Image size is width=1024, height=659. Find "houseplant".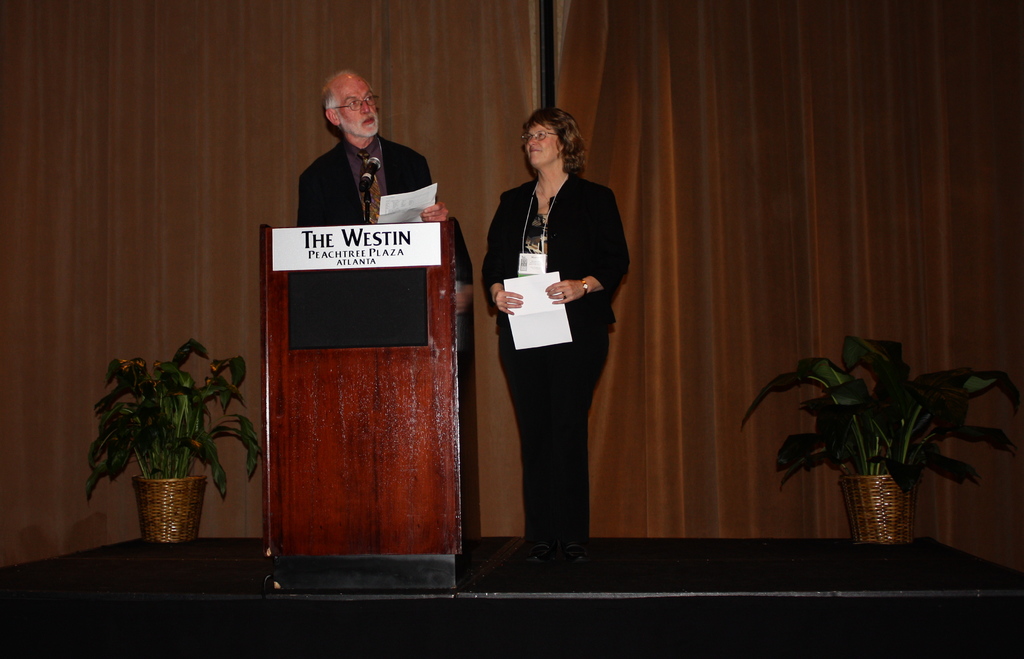
{"left": 738, "top": 331, "right": 1022, "bottom": 544}.
